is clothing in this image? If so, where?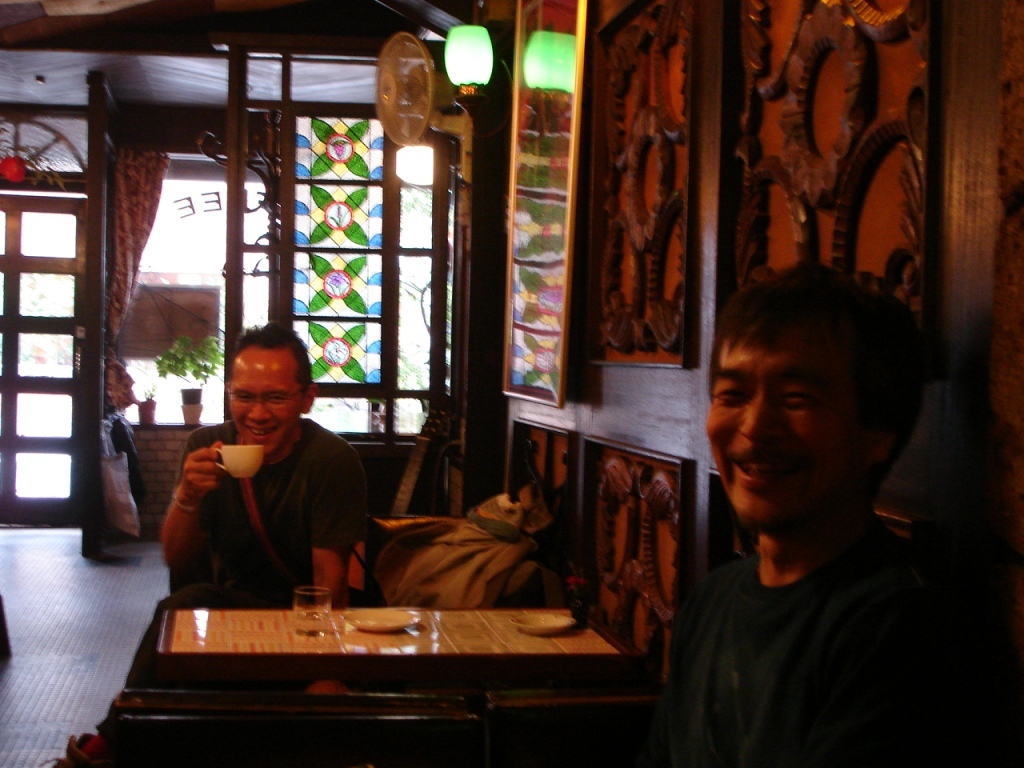
Yes, at [x1=148, y1=395, x2=374, y2=621].
